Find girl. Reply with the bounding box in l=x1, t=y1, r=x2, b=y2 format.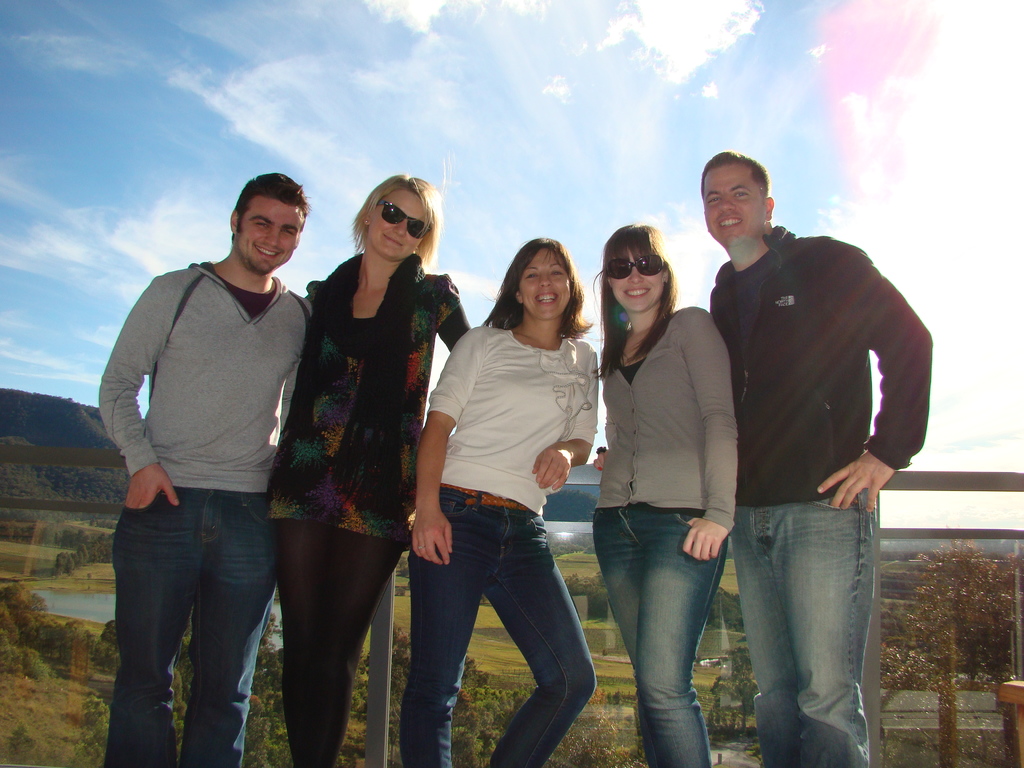
l=397, t=234, r=598, b=767.
